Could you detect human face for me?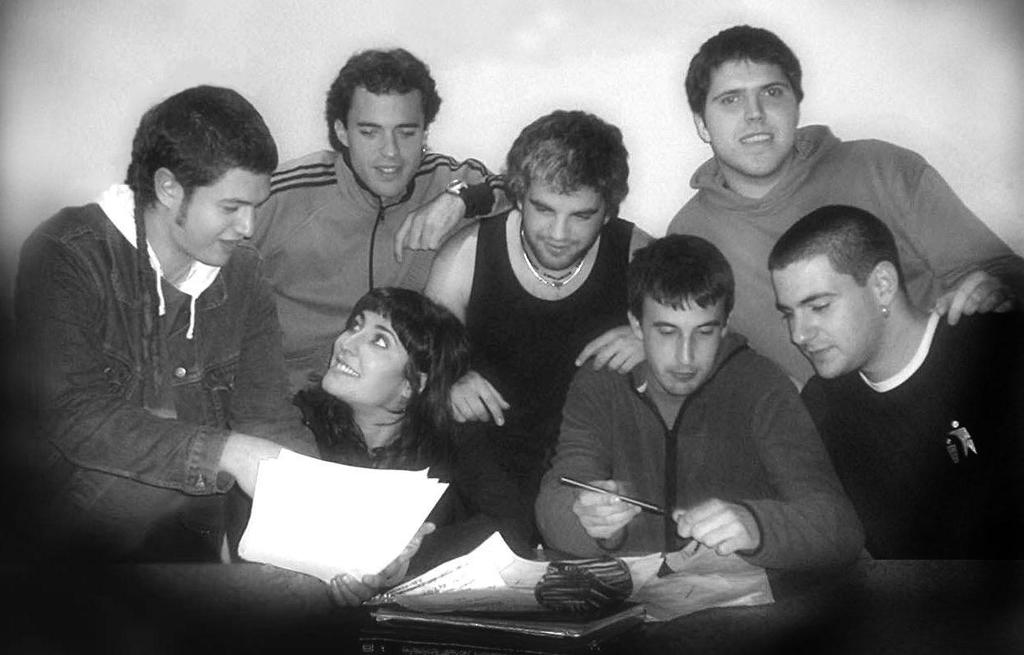
Detection result: Rect(699, 58, 800, 179).
